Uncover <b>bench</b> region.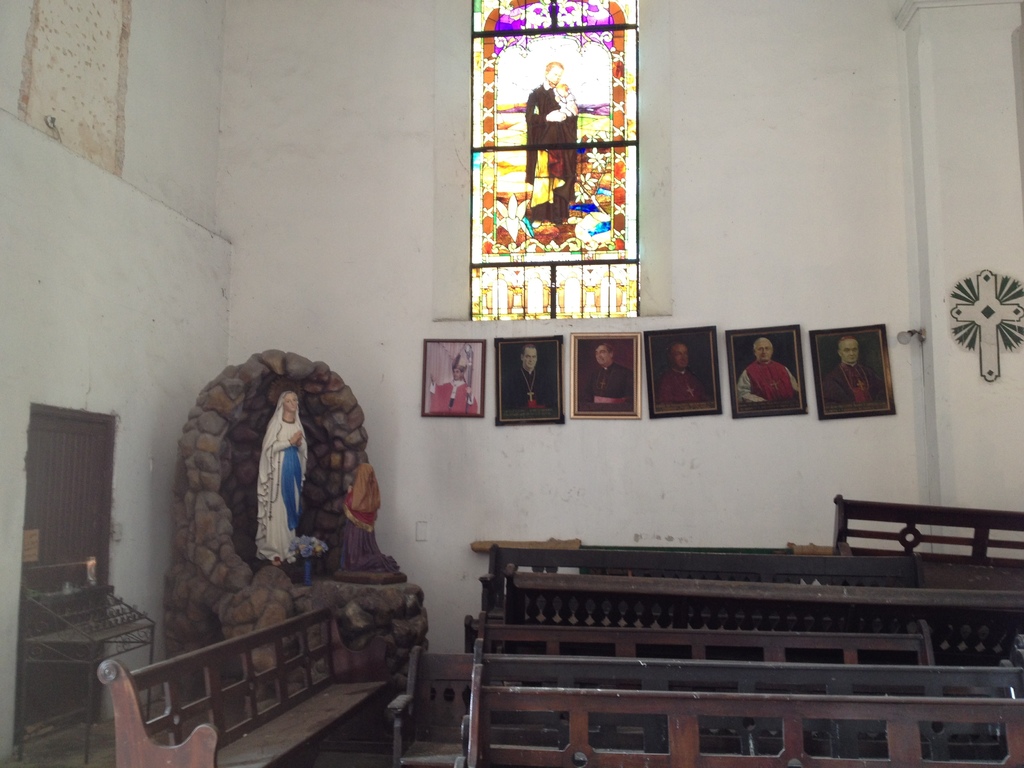
Uncovered: BBox(826, 492, 1023, 569).
